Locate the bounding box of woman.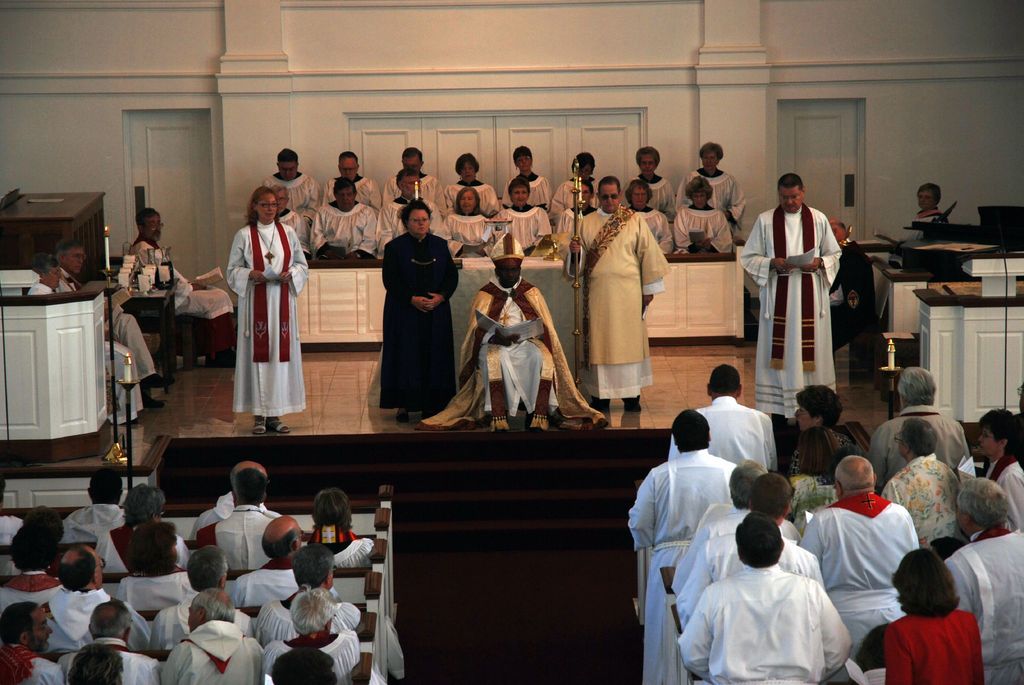
Bounding box: bbox(499, 144, 557, 214).
